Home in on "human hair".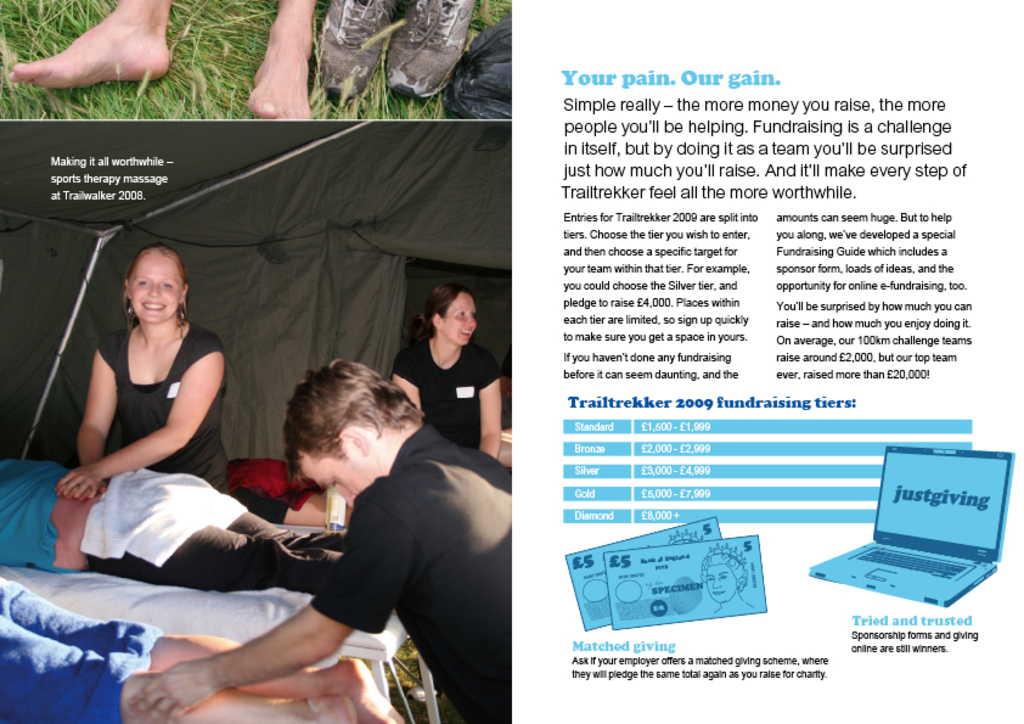
Homed in at BBox(278, 358, 424, 493).
